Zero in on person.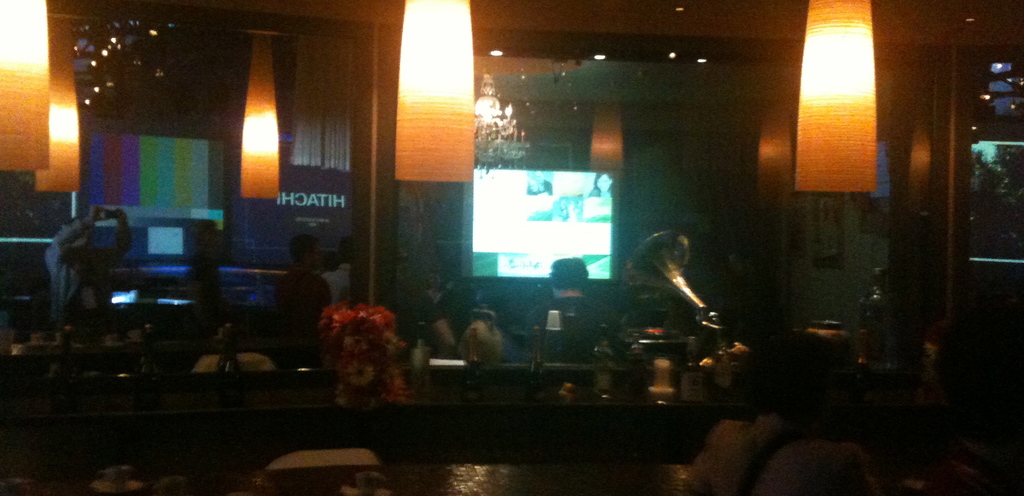
Zeroed in: rect(189, 223, 241, 351).
